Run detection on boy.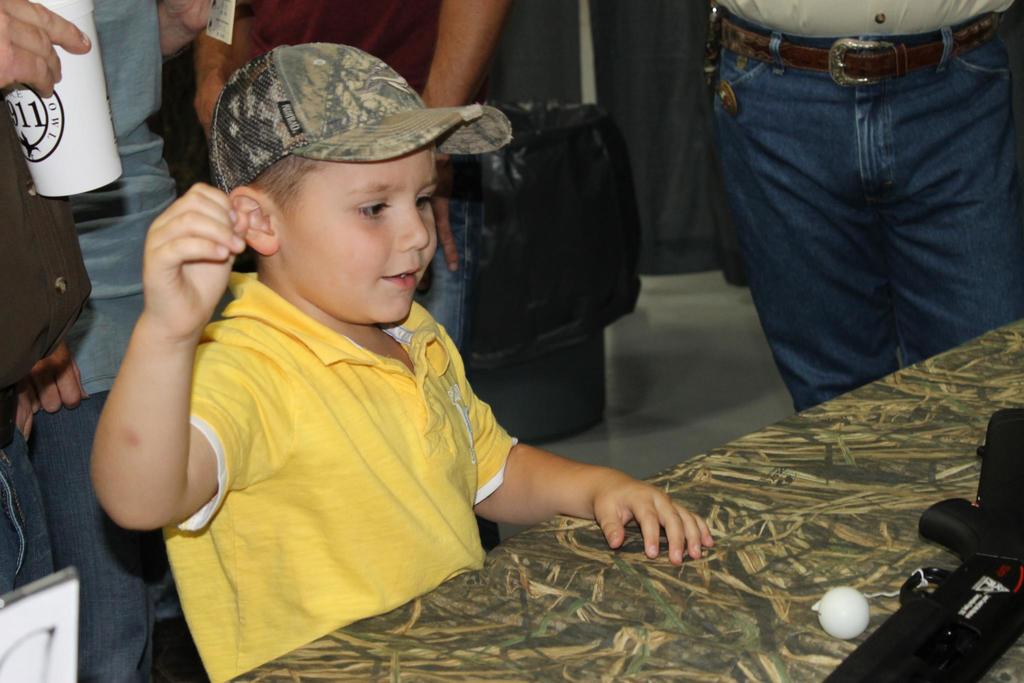
Result: crop(111, 54, 653, 650).
